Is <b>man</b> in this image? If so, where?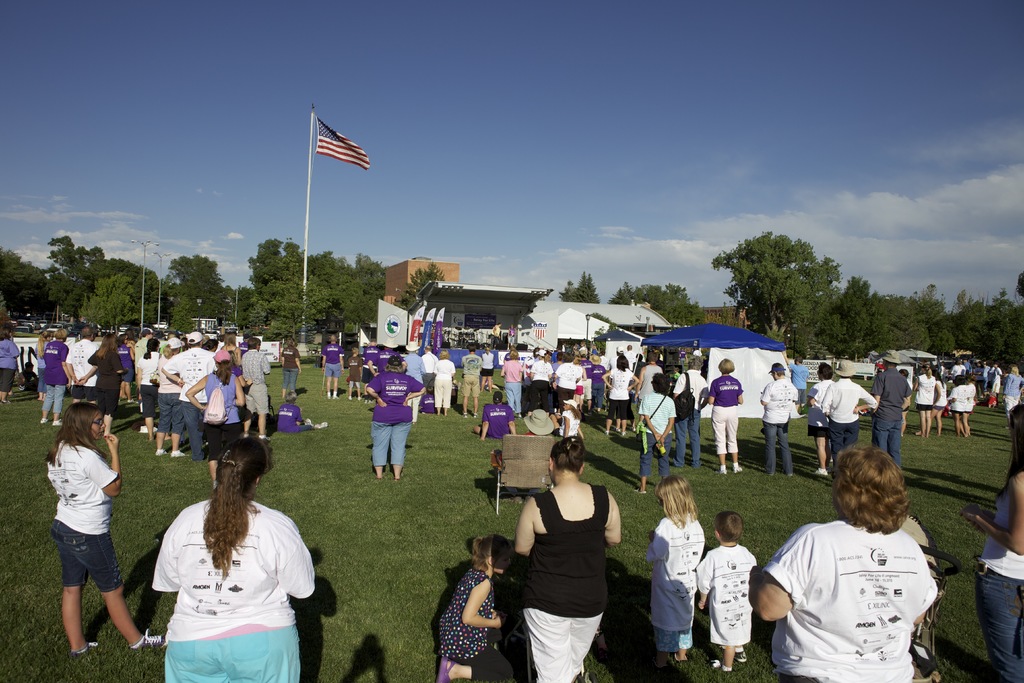
Yes, at l=163, t=333, r=212, b=454.
